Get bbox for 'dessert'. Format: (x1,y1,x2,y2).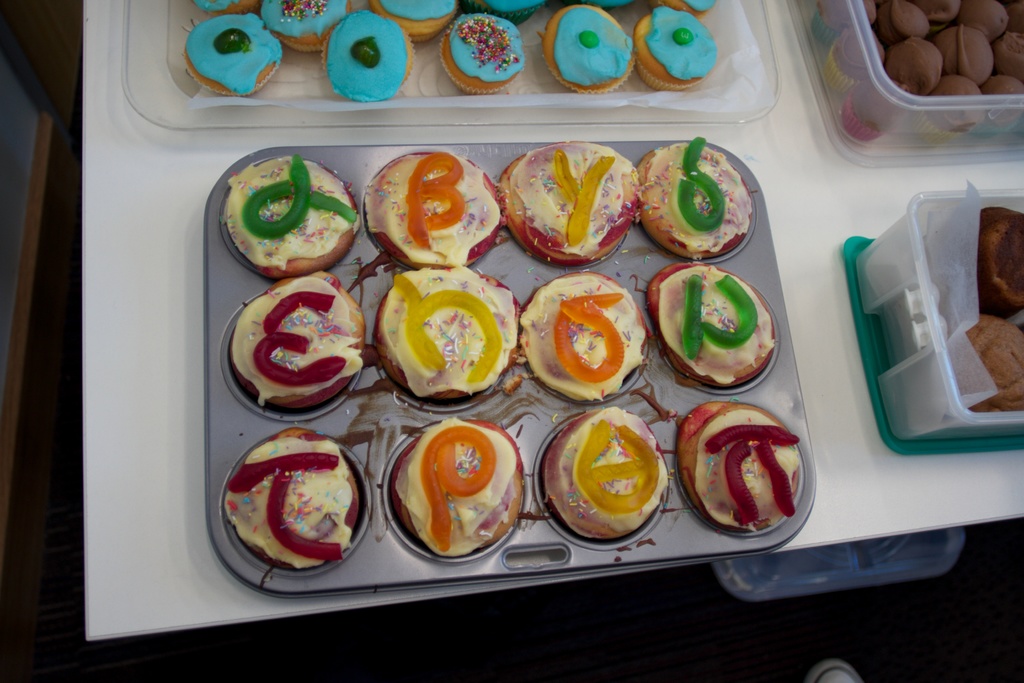
(391,418,525,562).
